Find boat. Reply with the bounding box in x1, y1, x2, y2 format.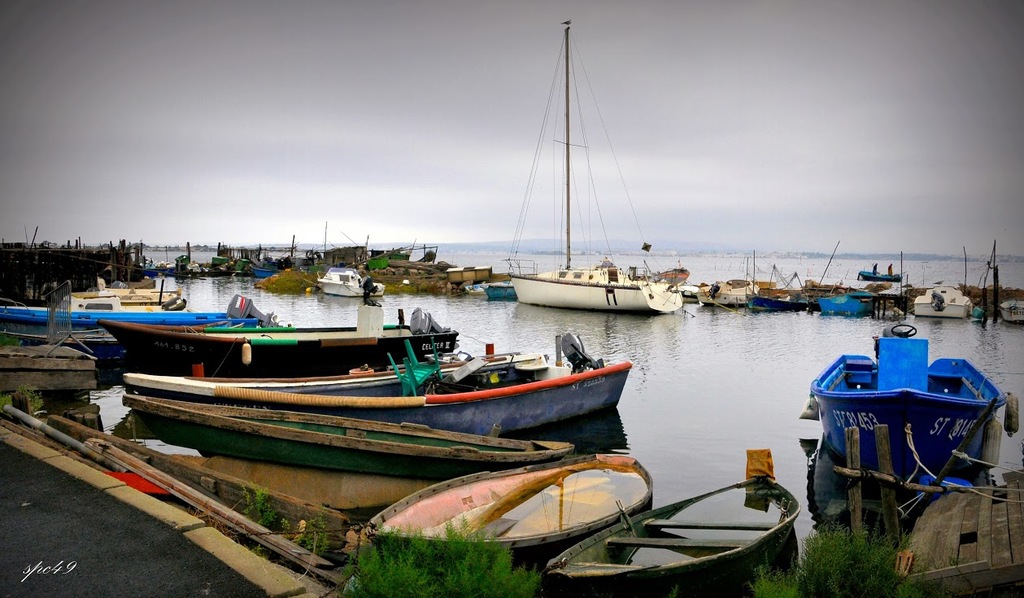
859, 267, 902, 283.
